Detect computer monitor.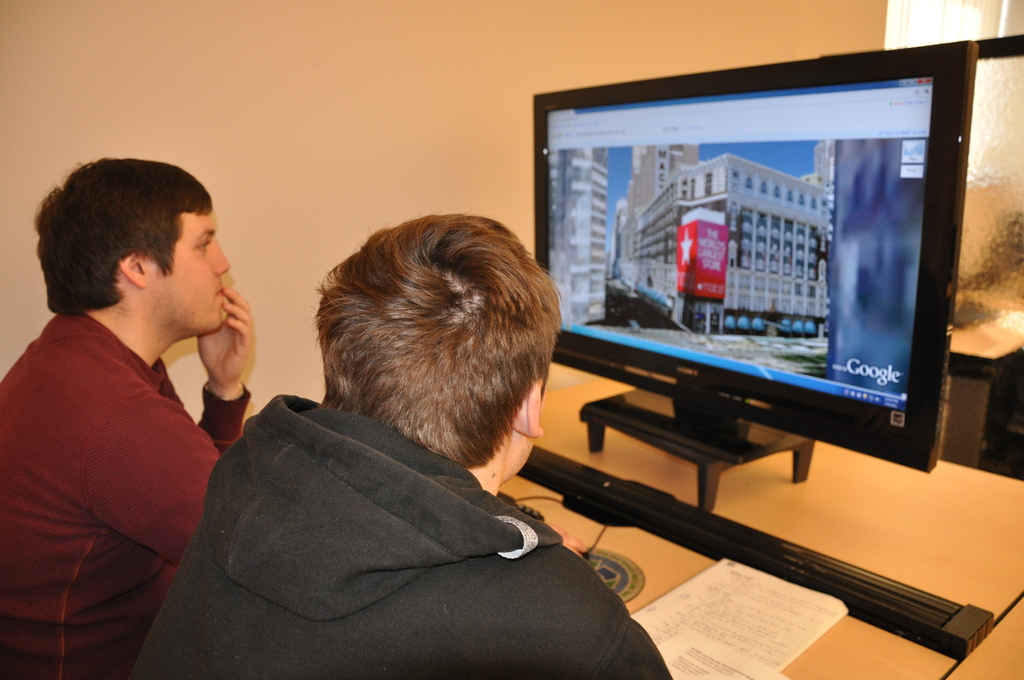
Detected at (left=535, top=47, right=983, bottom=464).
